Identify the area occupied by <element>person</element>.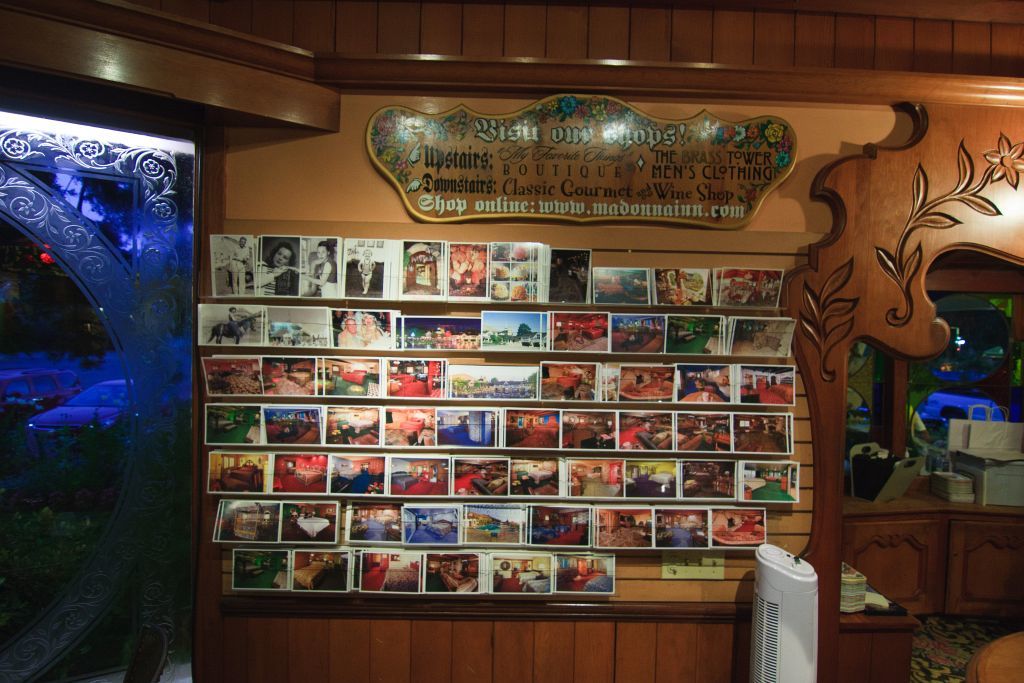
Area: (357,313,385,346).
